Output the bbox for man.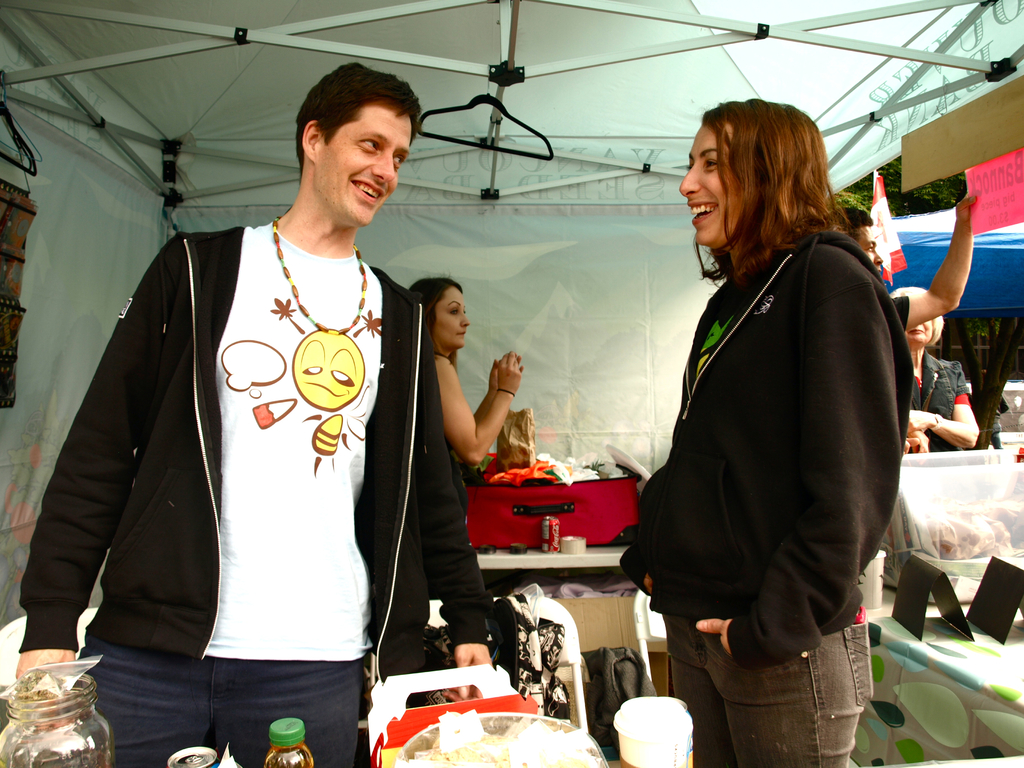
bbox=[13, 60, 494, 767].
